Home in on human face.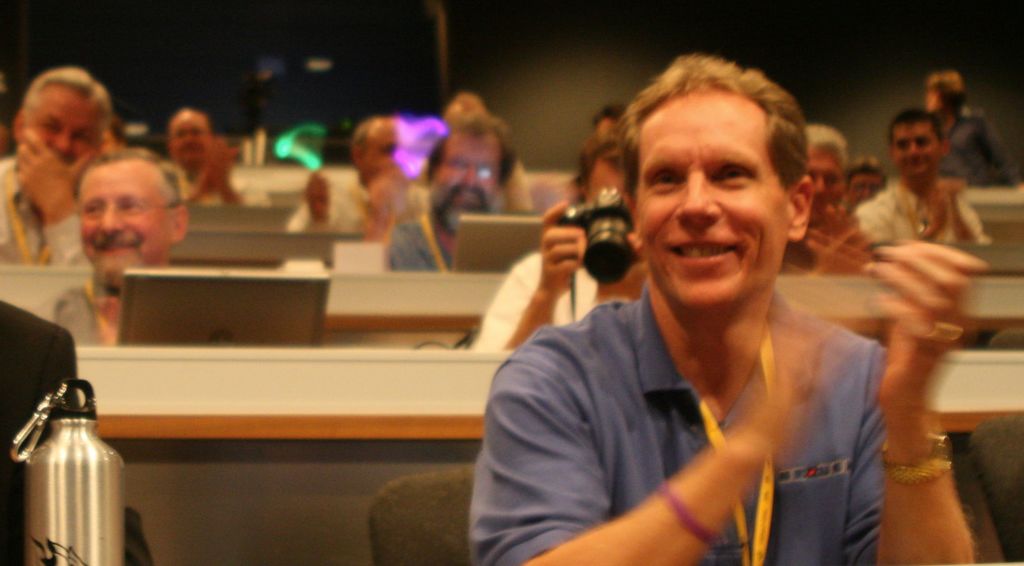
Homed in at 36:72:102:162.
